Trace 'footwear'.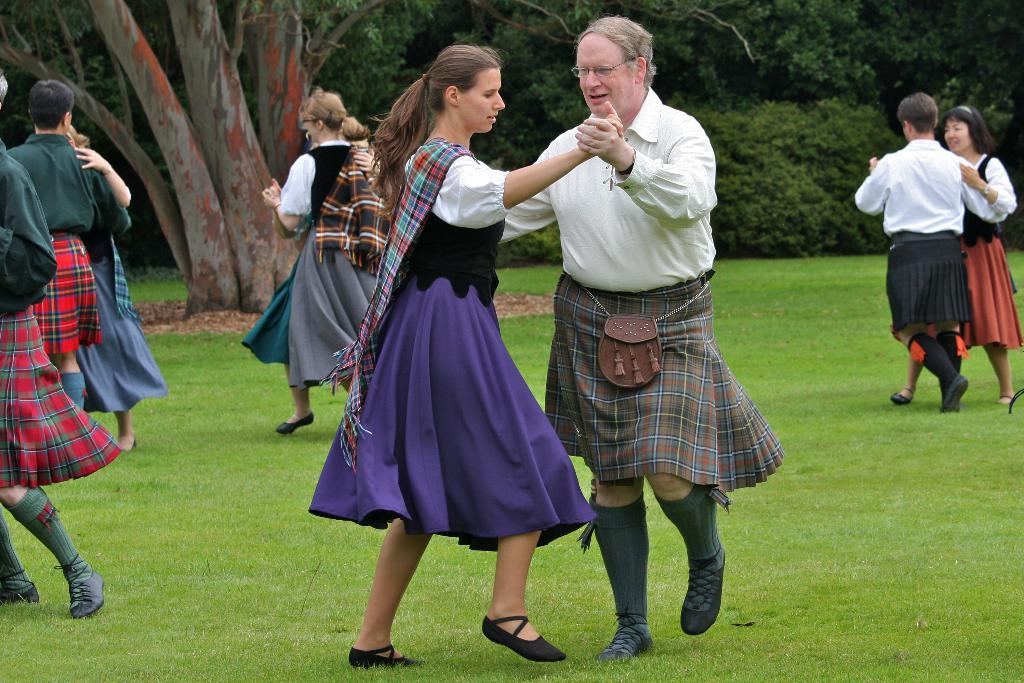
Traced to l=346, t=641, r=417, b=671.
